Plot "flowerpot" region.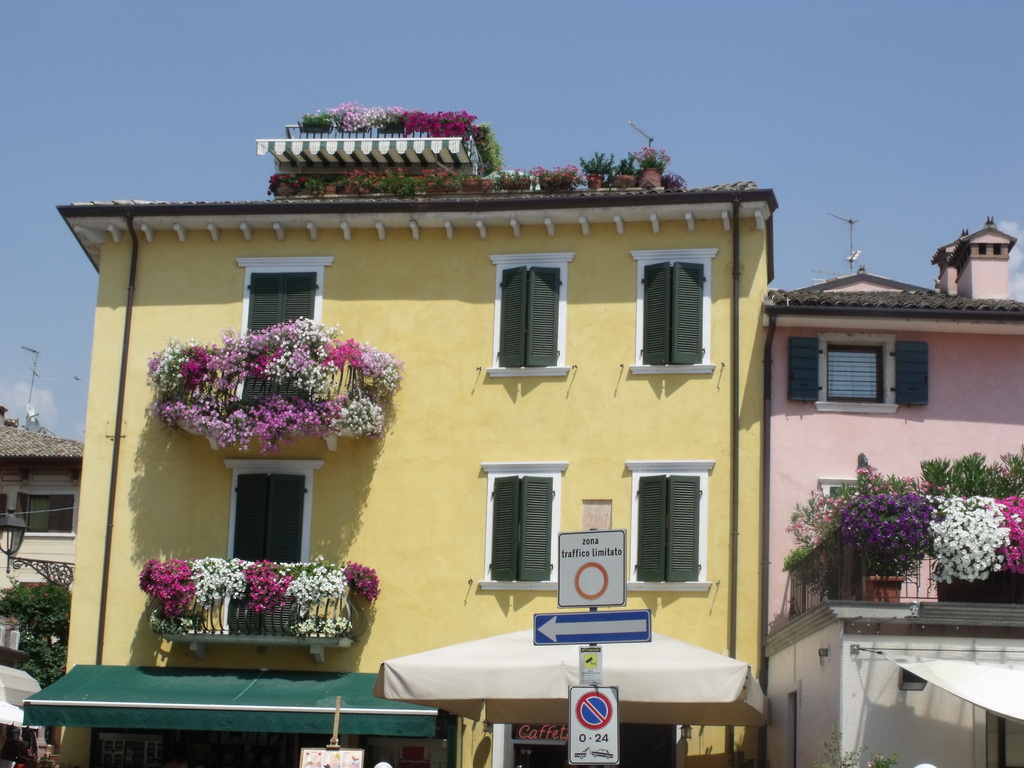
Plotted at (left=637, top=168, right=661, bottom=188).
